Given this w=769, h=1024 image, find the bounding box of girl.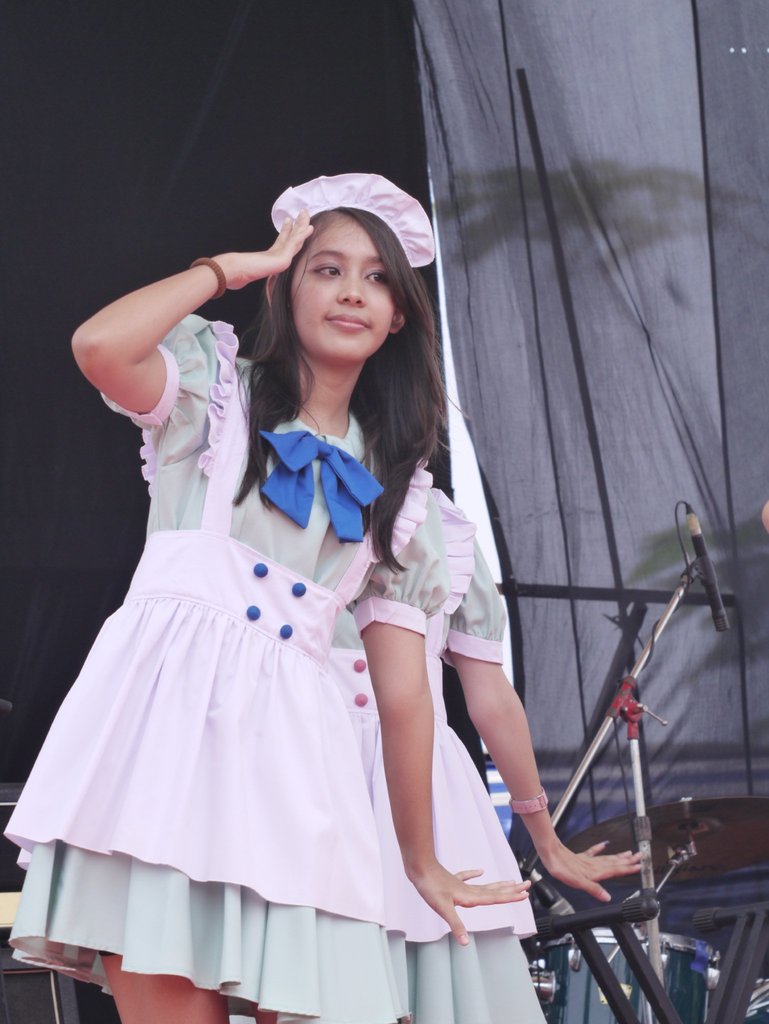
BBox(326, 482, 646, 1016).
